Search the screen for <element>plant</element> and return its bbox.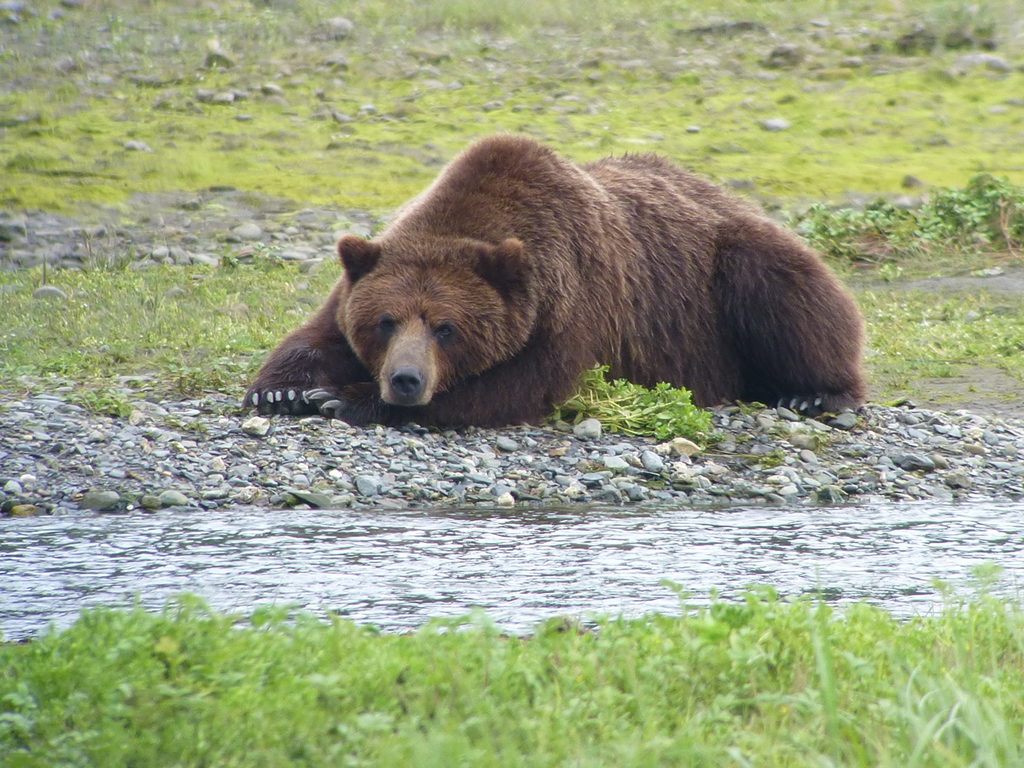
Found: (549, 358, 721, 447).
